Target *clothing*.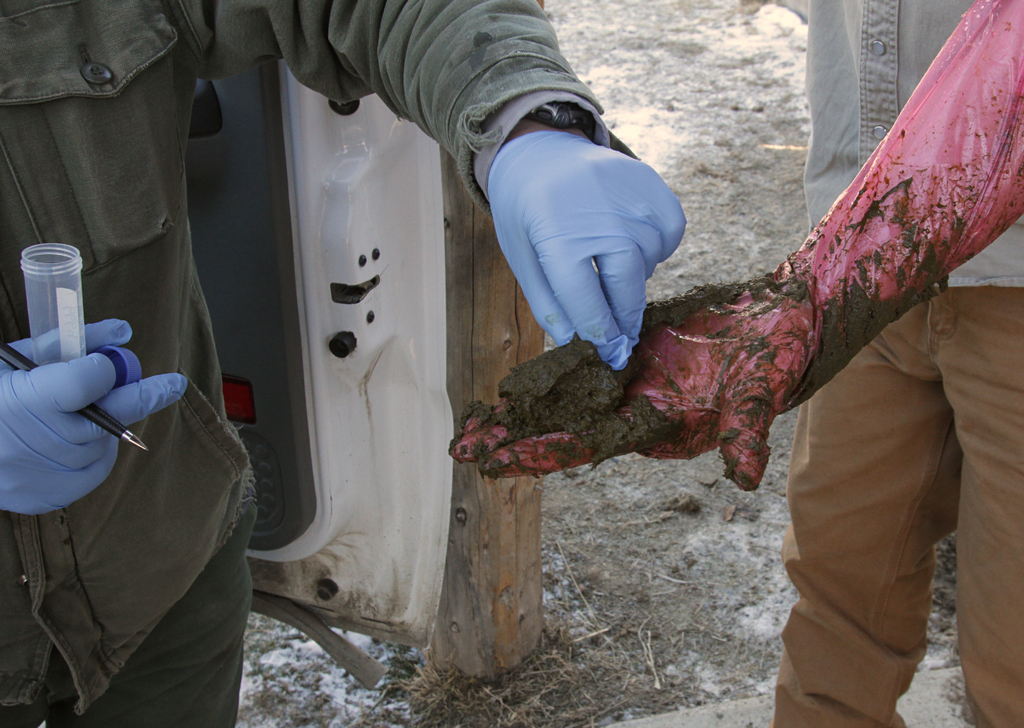
Target region: pyautogui.locateOnScreen(1, 3, 607, 722).
